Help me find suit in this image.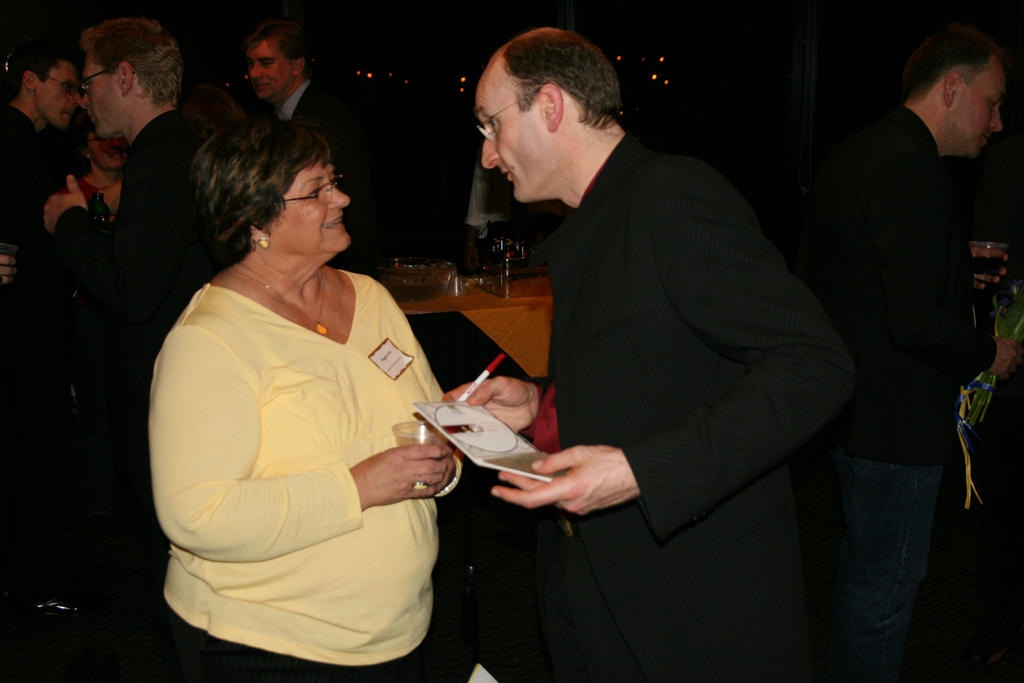
Found it: {"left": 285, "top": 78, "right": 377, "bottom": 277}.
